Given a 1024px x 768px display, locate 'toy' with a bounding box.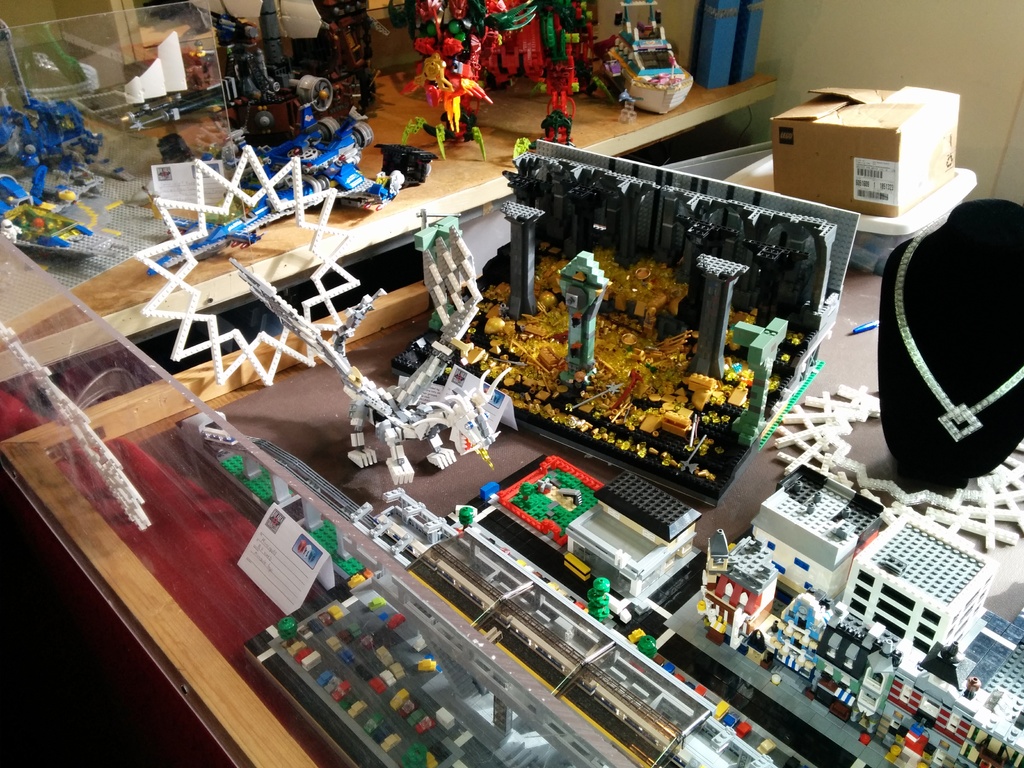
Located: bbox=[550, 463, 678, 613].
